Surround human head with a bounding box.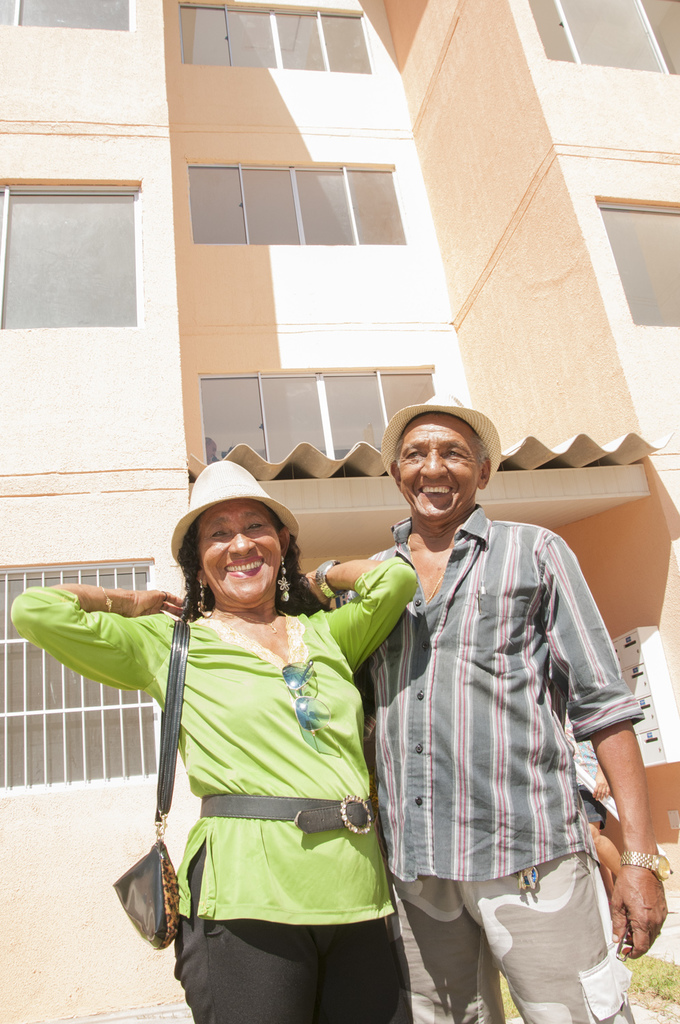
l=182, t=468, r=293, b=612.
